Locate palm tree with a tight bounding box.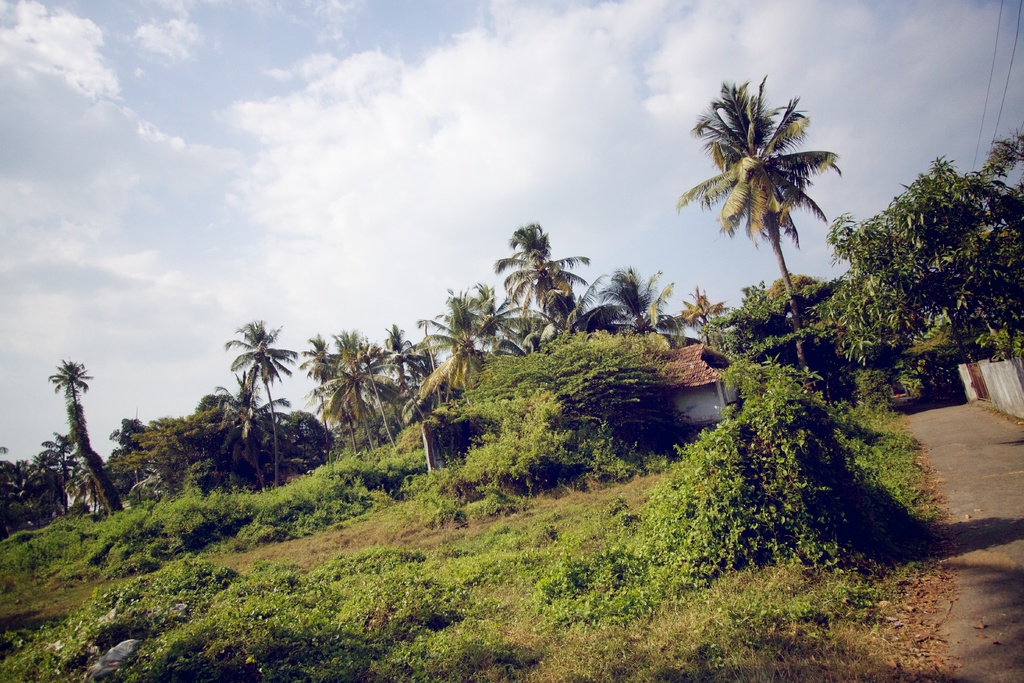
{"left": 675, "top": 74, "right": 841, "bottom": 327}.
